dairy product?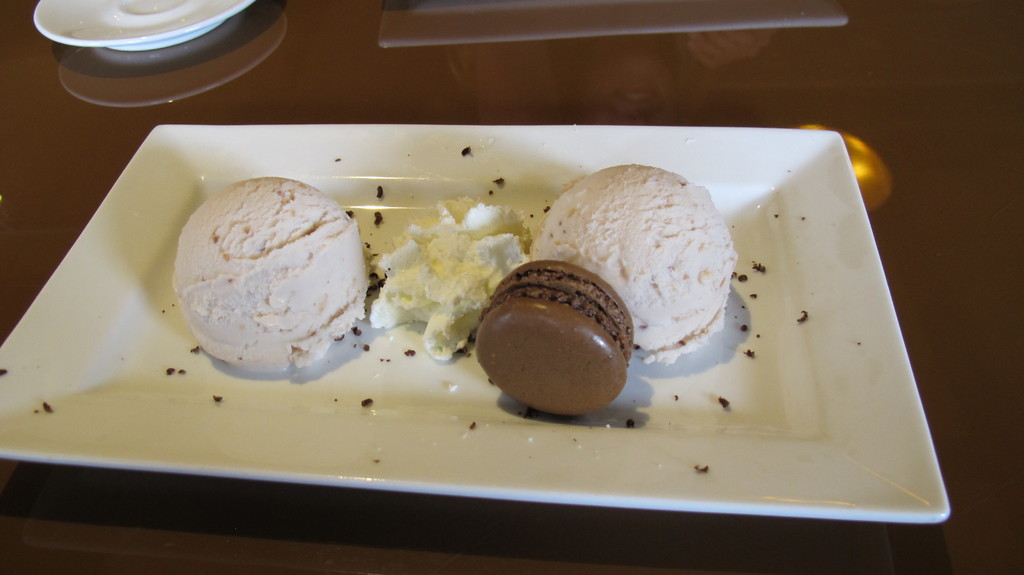
box(548, 157, 730, 341)
